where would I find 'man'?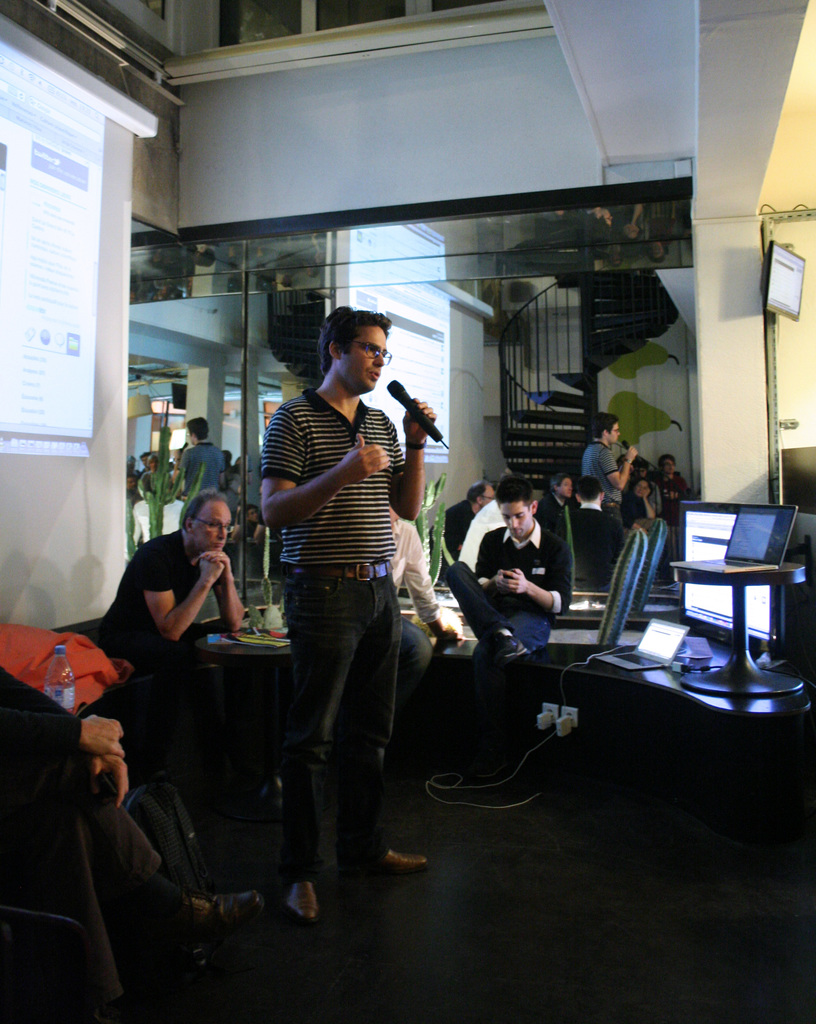
At BBox(446, 473, 572, 671).
